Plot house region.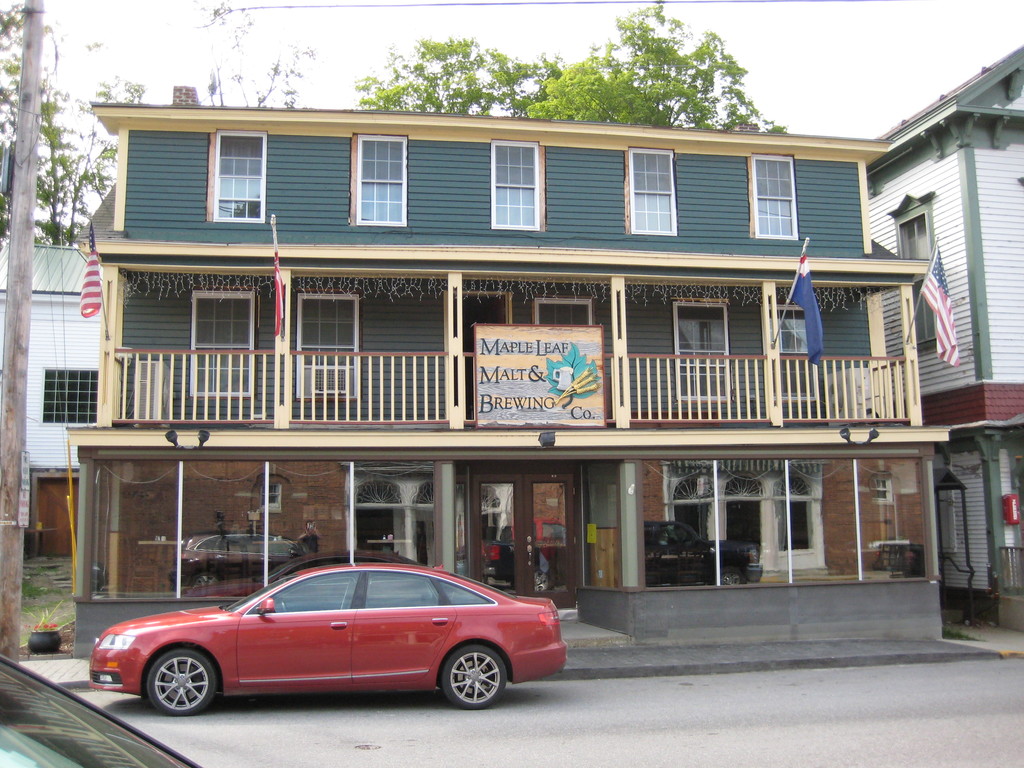
Plotted at 68, 102, 940, 658.
